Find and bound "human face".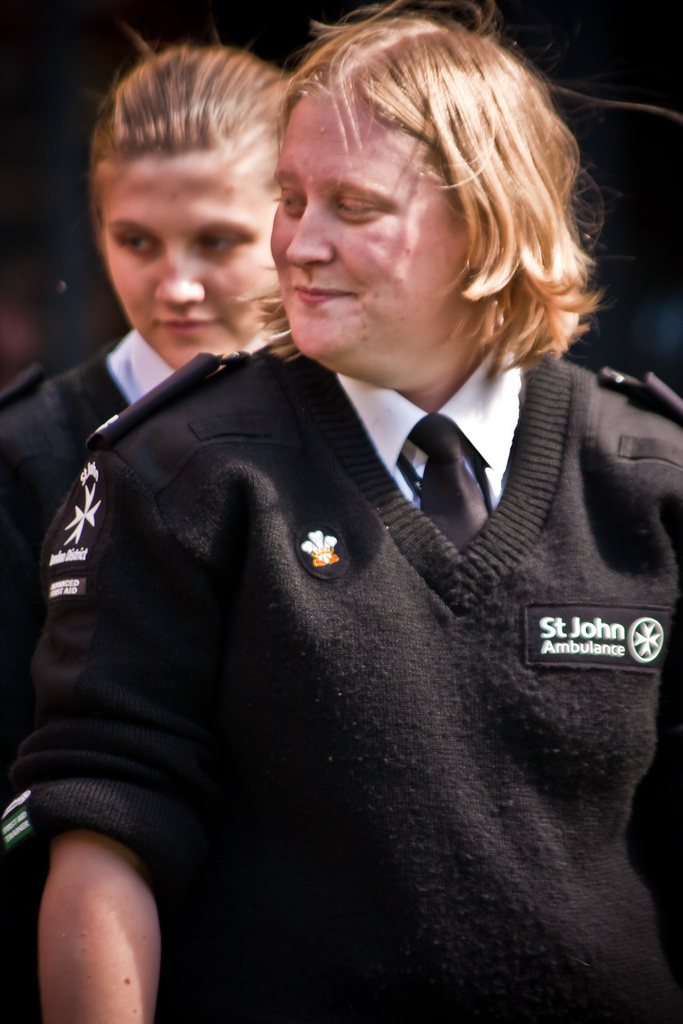
Bound: box(261, 94, 468, 369).
